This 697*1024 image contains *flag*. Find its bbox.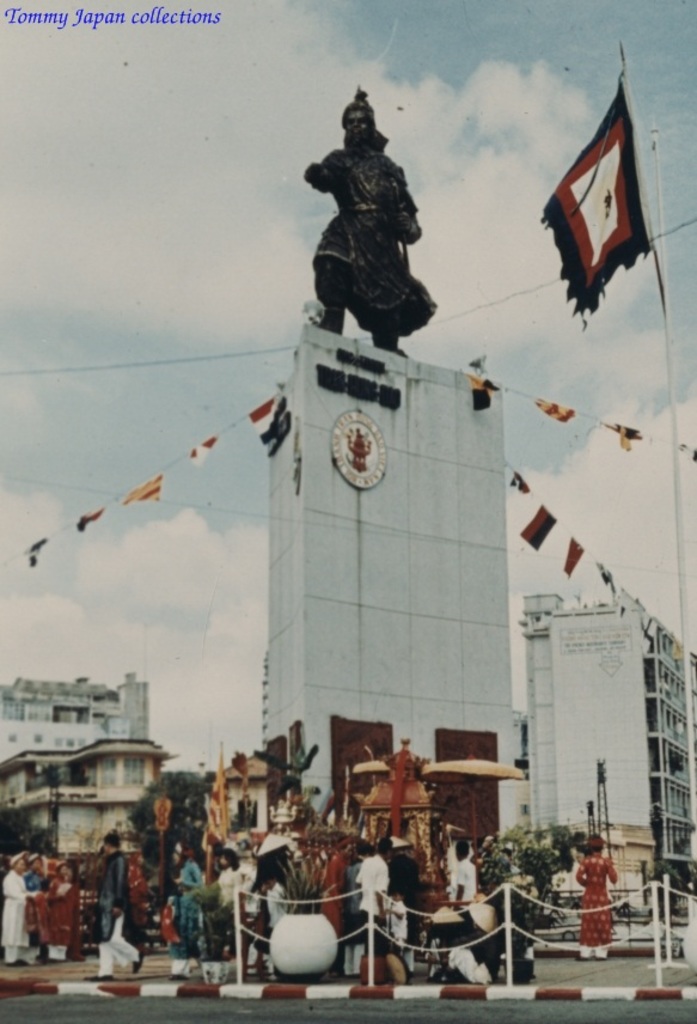
x1=513, y1=471, x2=534, y2=498.
